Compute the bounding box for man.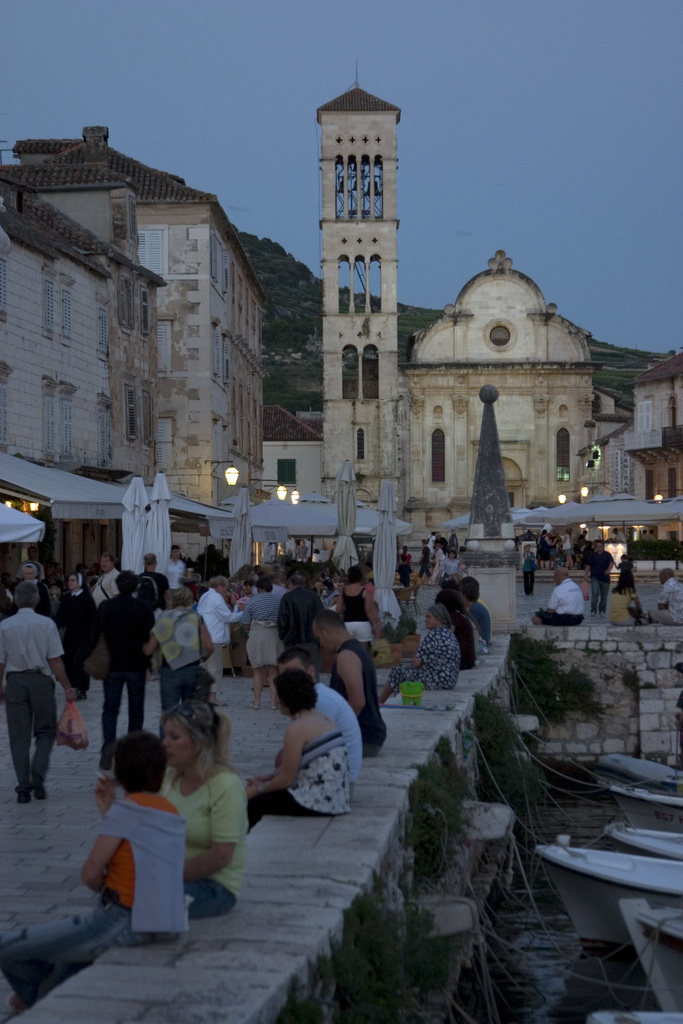
x1=10 y1=564 x2=51 y2=617.
